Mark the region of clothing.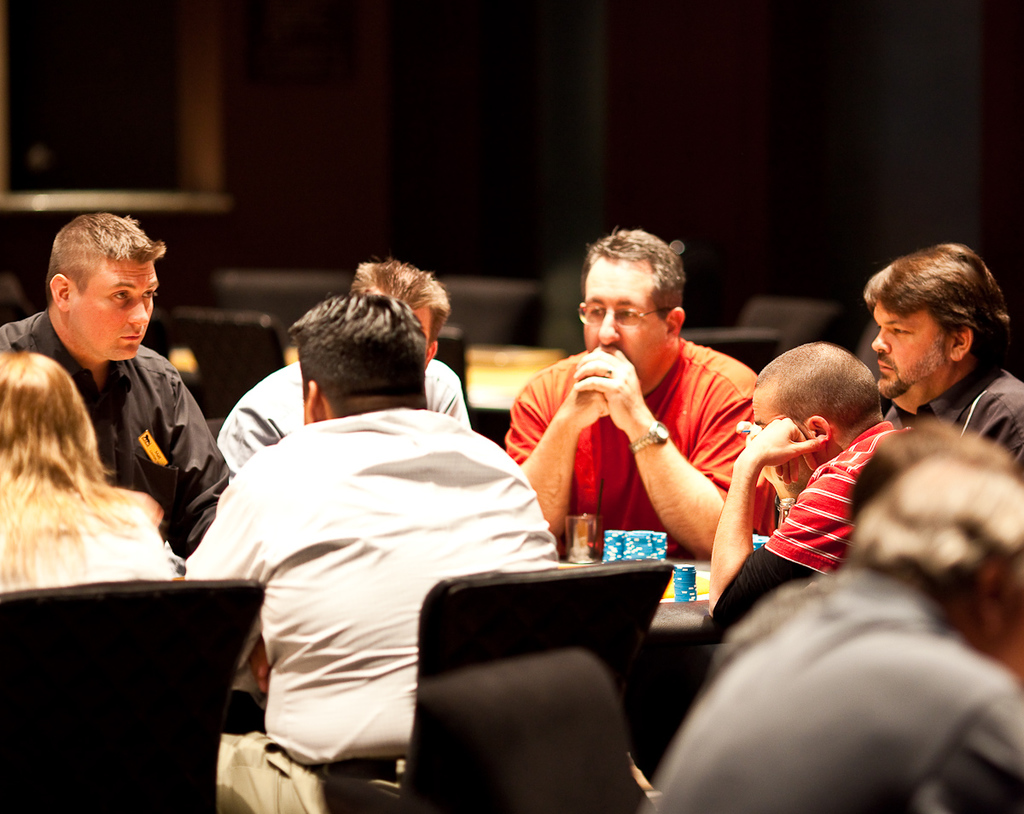
Region: <bbox>885, 356, 1023, 468</bbox>.
